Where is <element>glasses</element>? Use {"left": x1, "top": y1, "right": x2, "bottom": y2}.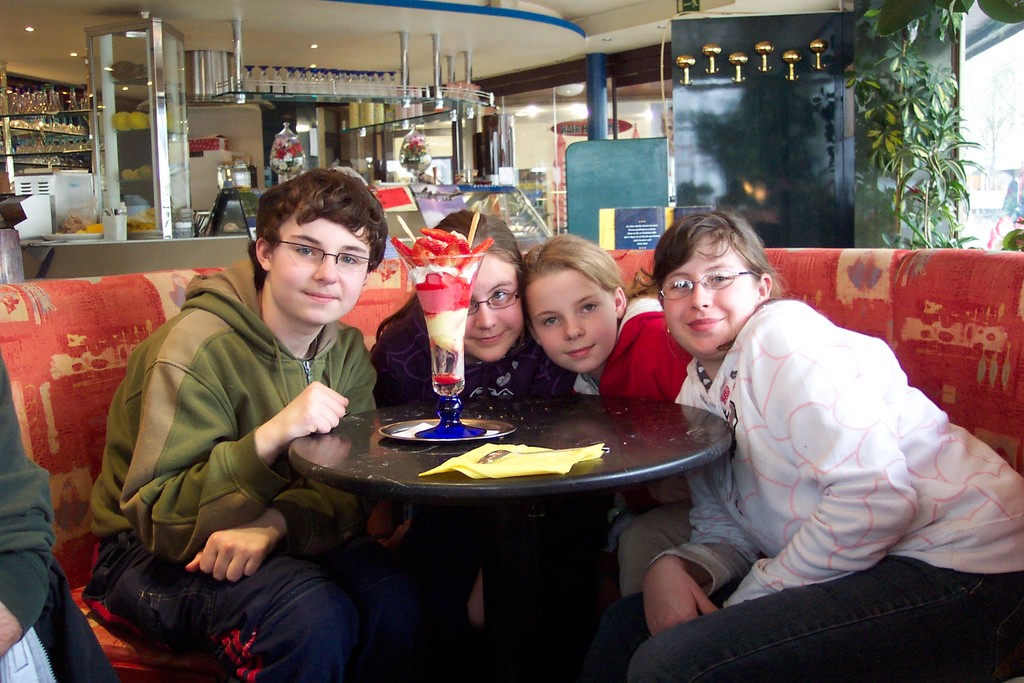
{"left": 655, "top": 270, "right": 757, "bottom": 302}.
